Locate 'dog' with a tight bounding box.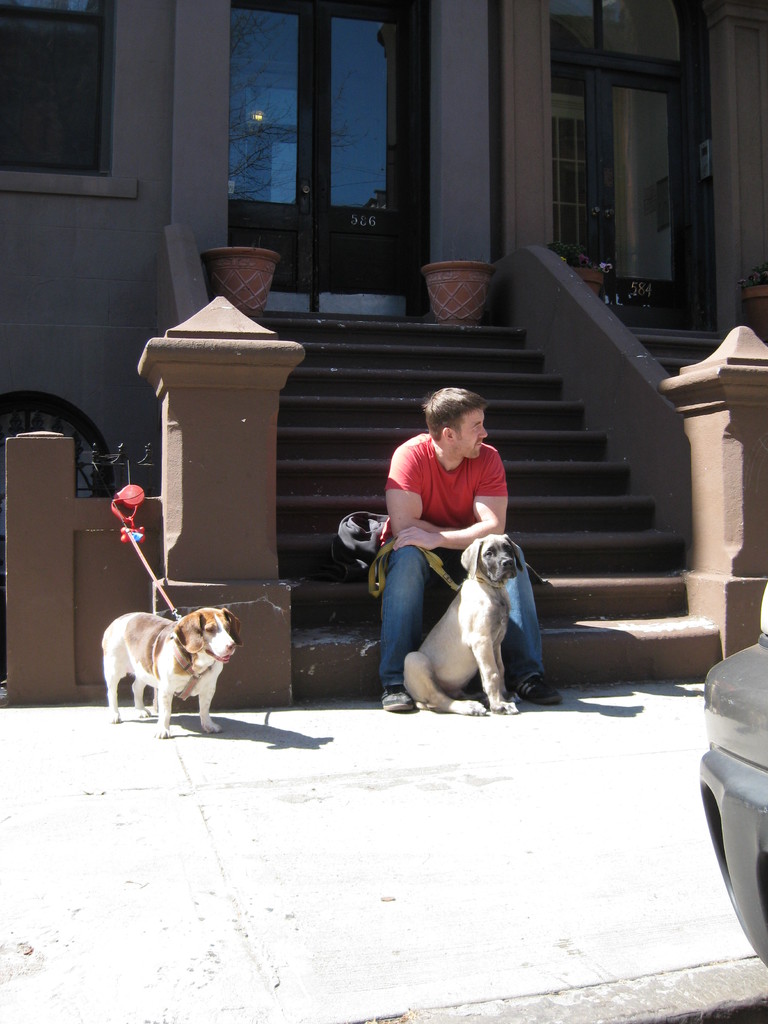
399 536 527 714.
